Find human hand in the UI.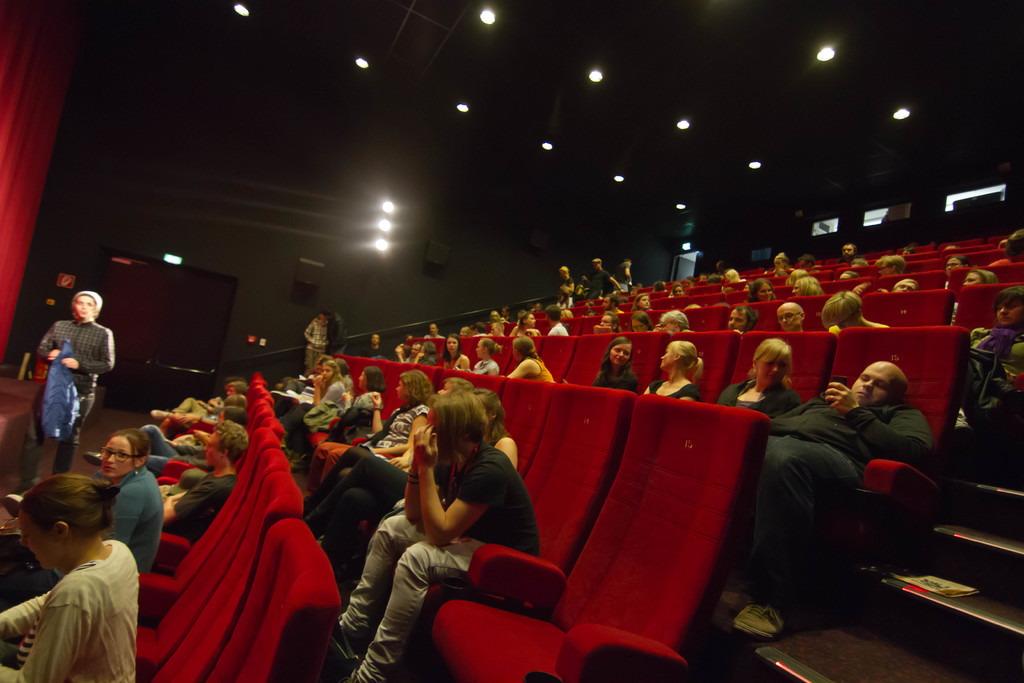
UI element at crop(61, 358, 81, 372).
